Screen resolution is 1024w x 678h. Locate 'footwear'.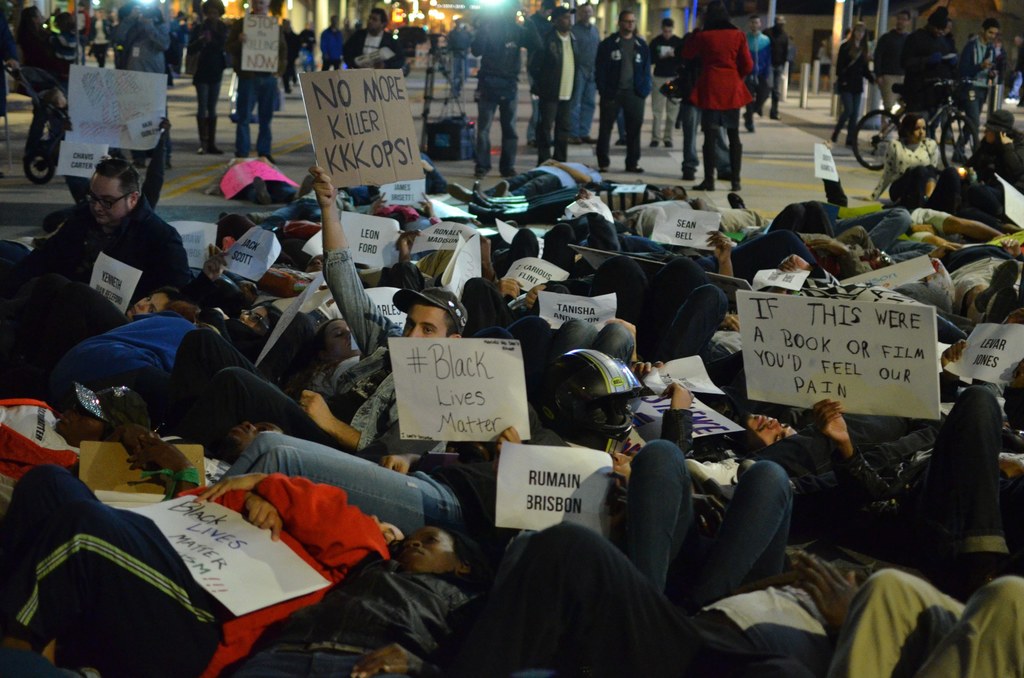
pyautogui.locateOnScreen(474, 163, 488, 179).
